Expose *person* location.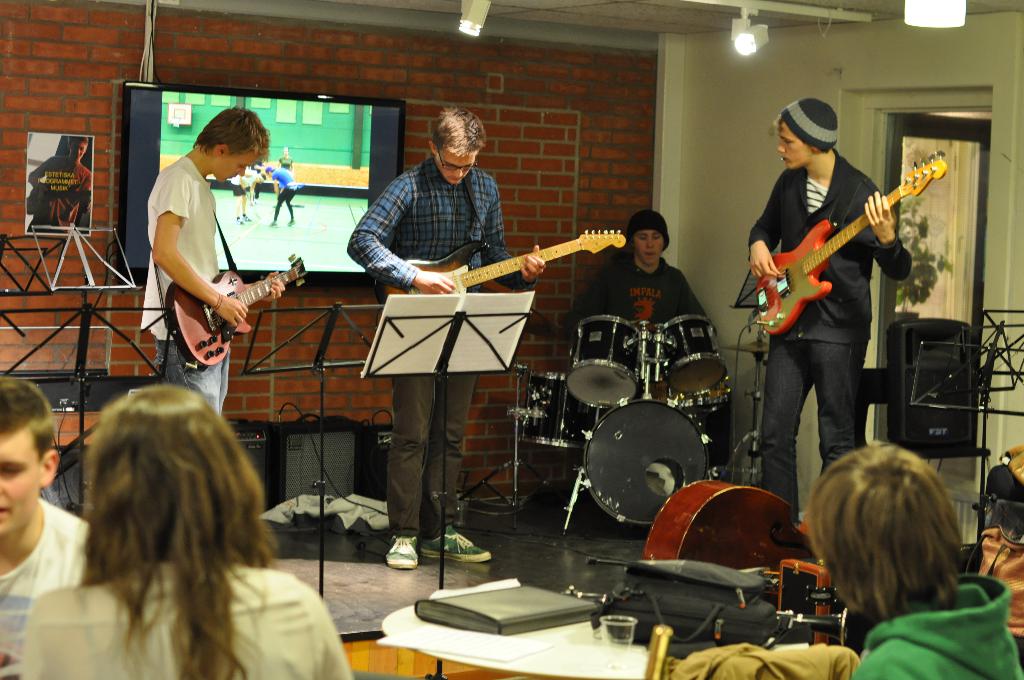
Exposed at <box>804,442,1023,679</box>.
